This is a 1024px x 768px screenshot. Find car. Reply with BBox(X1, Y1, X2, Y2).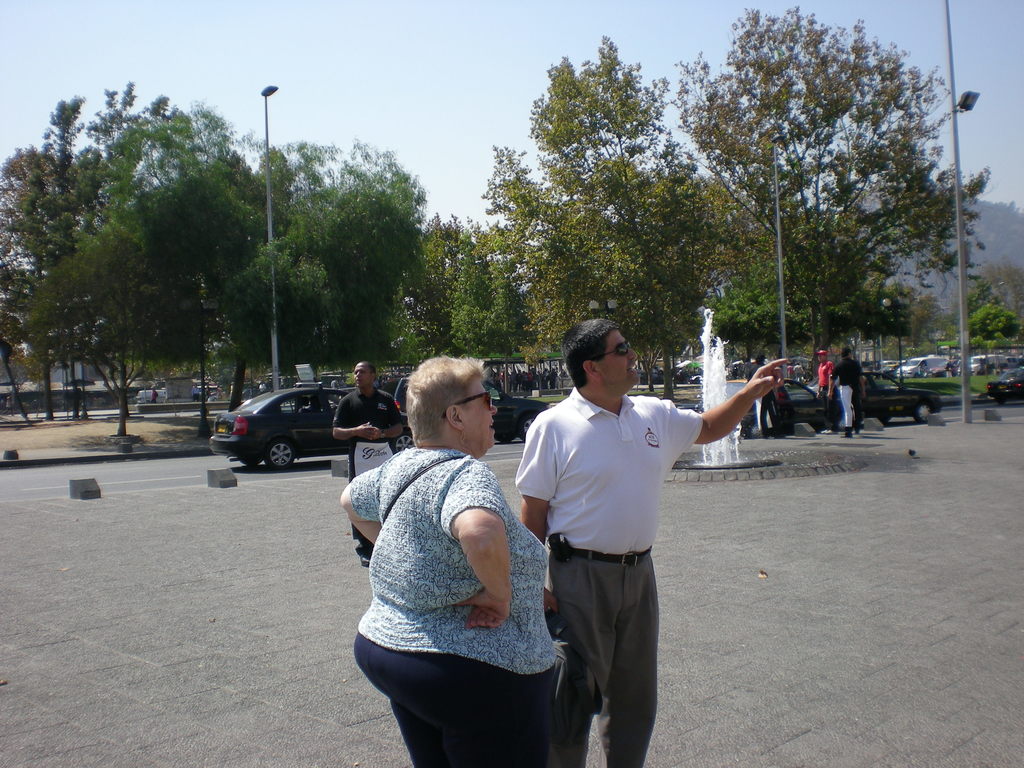
BBox(781, 375, 830, 433).
